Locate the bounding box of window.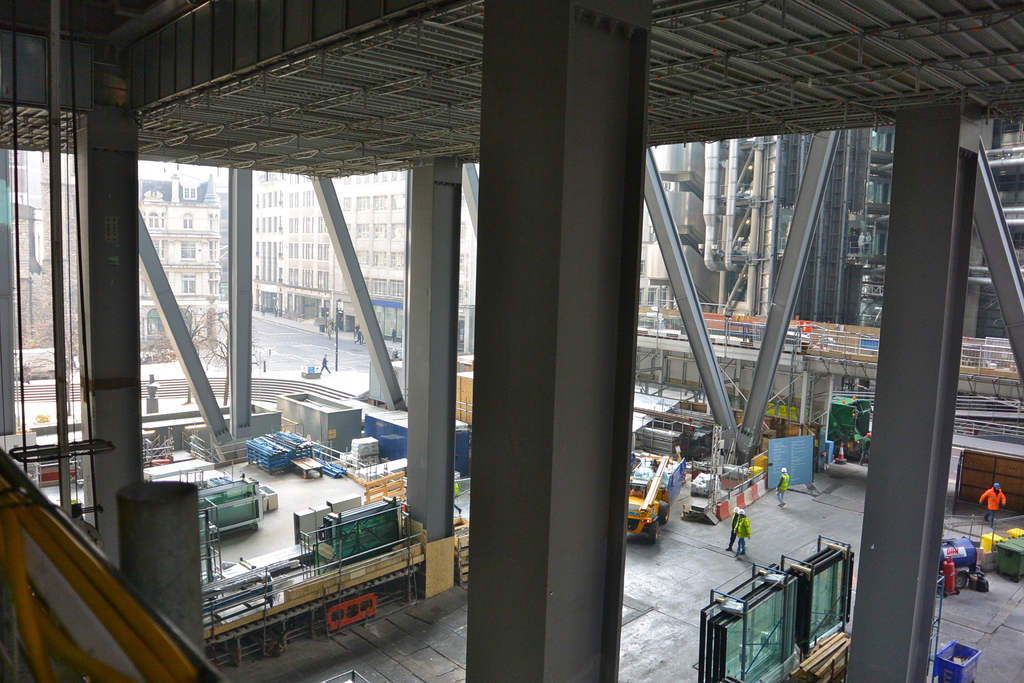
Bounding box: (x1=457, y1=284, x2=463, y2=300).
